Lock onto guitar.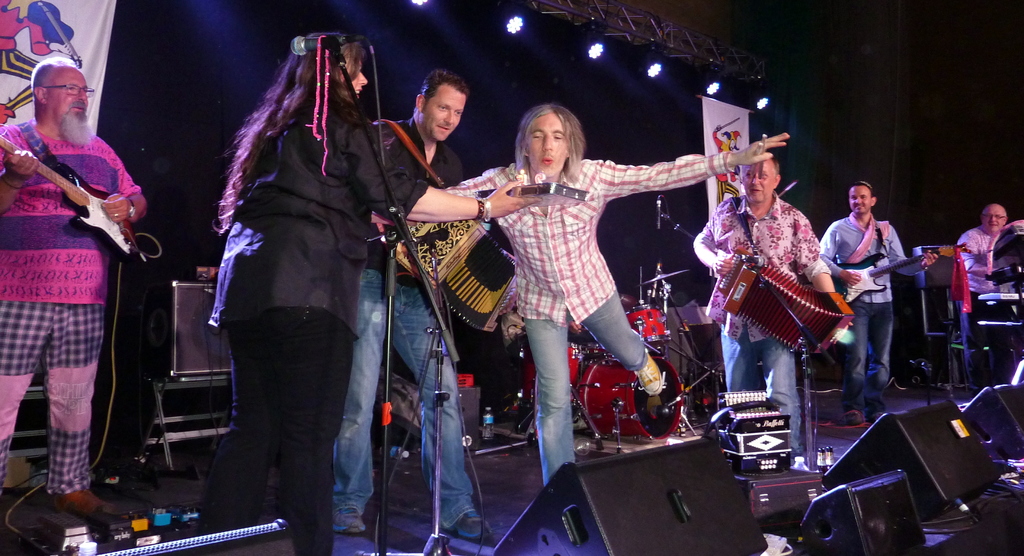
Locked: 825 234 973 310.
